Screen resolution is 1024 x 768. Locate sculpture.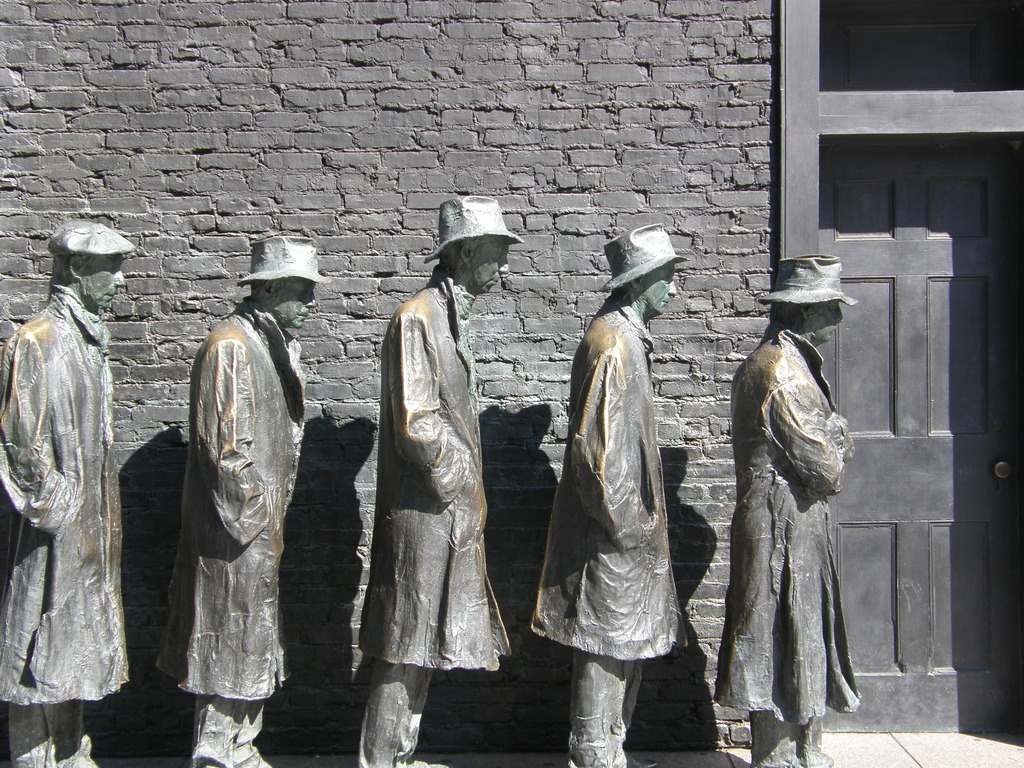
(x1=0, y1=224, x2=140, y2=767).
